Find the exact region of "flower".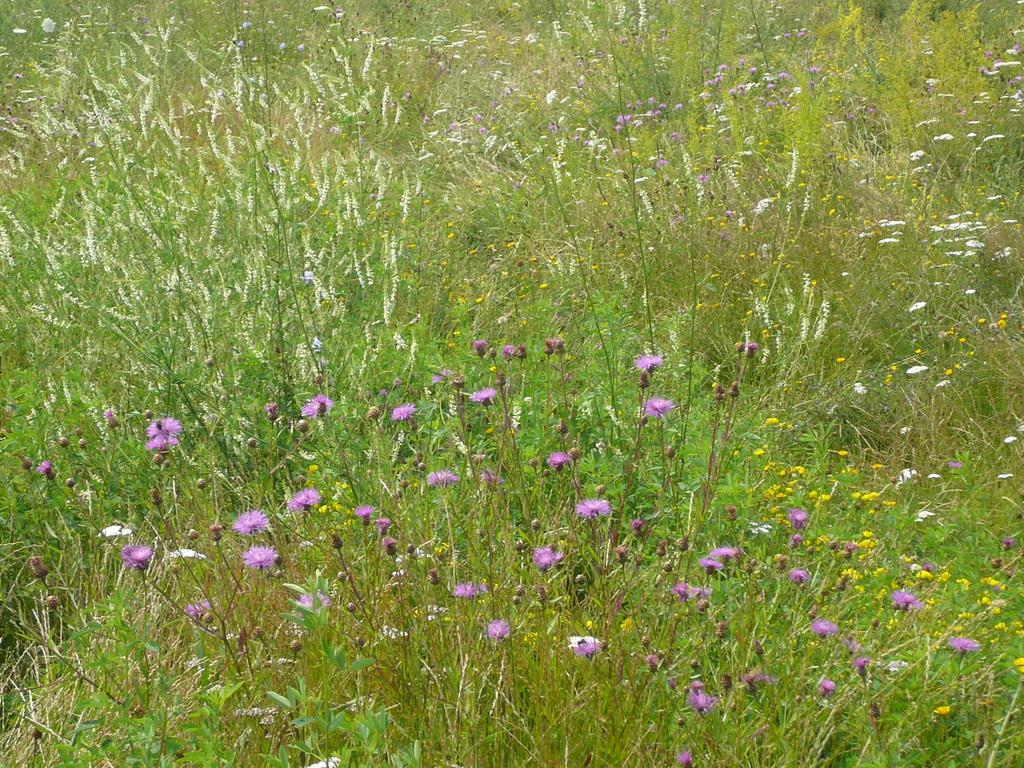
Exact region: (33,458,52,474).
